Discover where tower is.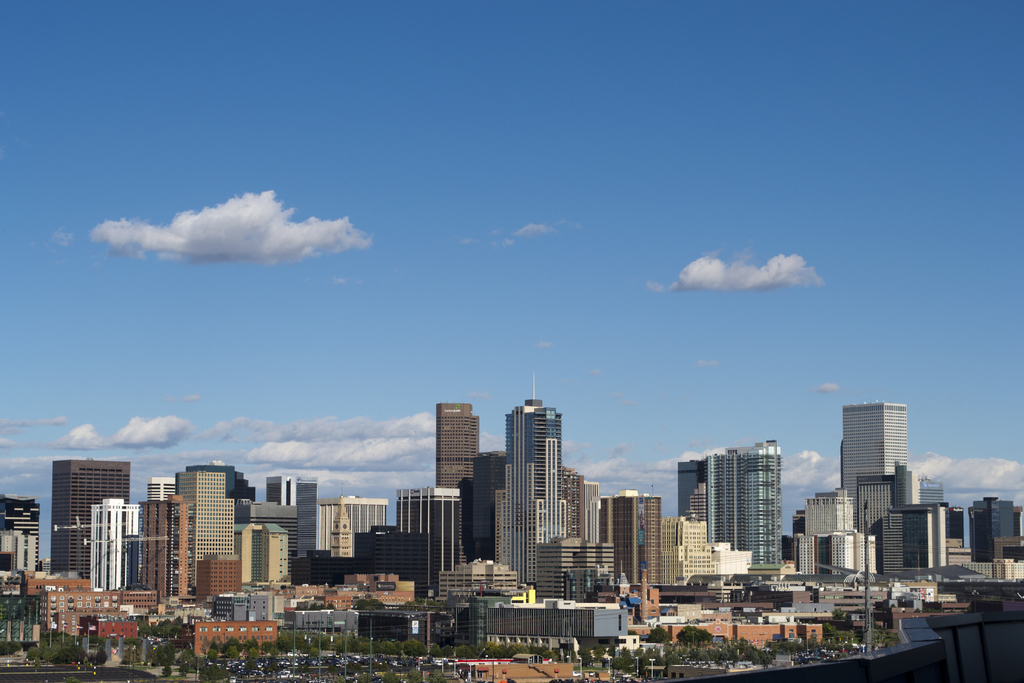
Discovered at detection(494, 373, 568, 586).
